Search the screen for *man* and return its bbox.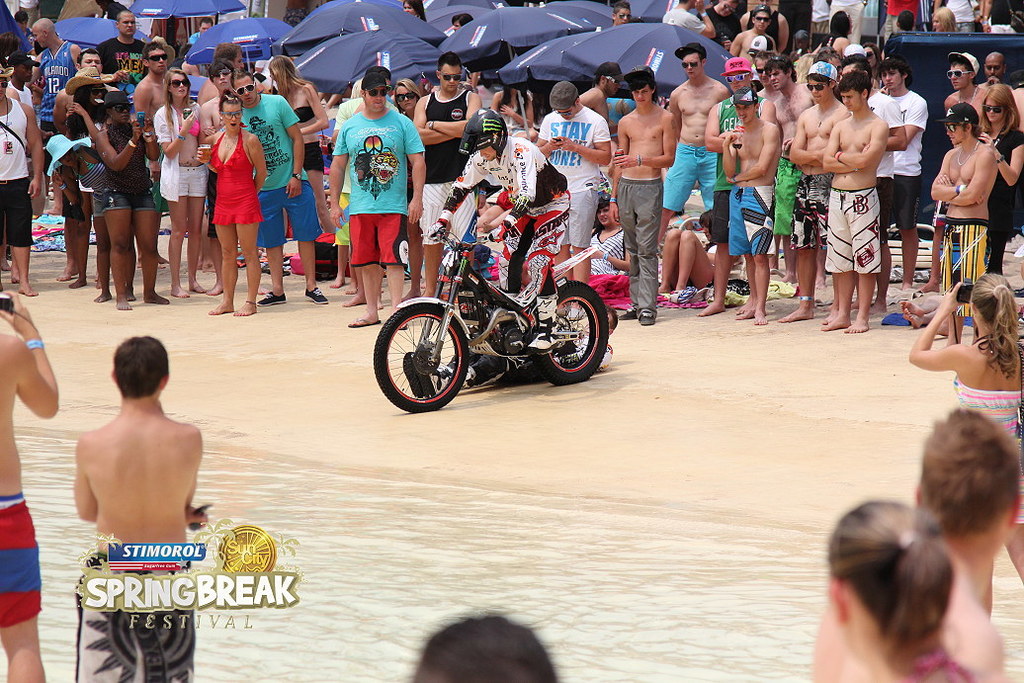
Found: 609,69,669,321.
